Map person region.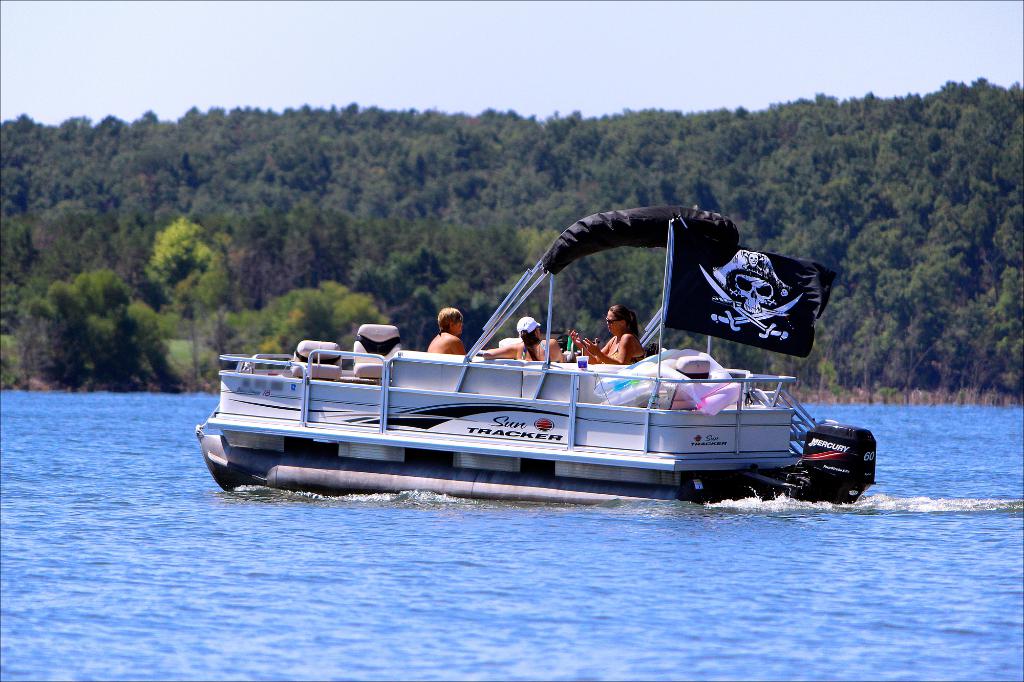
Mapped to rect(476, 313, 561, 365).
